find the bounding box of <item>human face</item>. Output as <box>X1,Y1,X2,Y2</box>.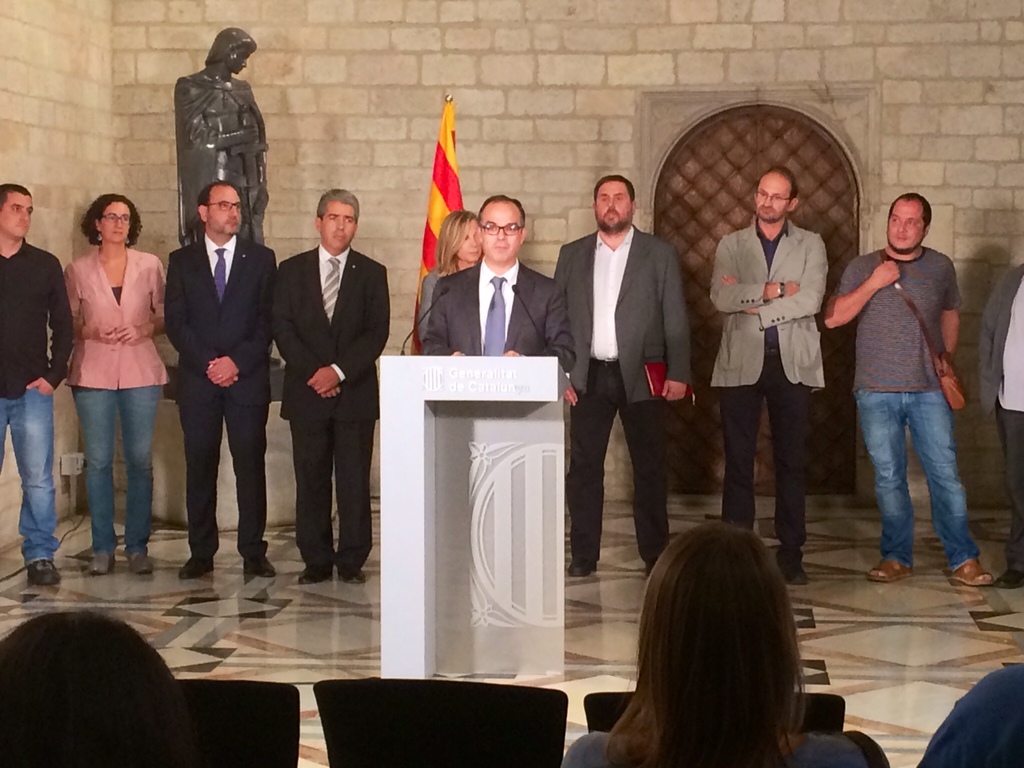
<box>594,181,632,233</box>.
